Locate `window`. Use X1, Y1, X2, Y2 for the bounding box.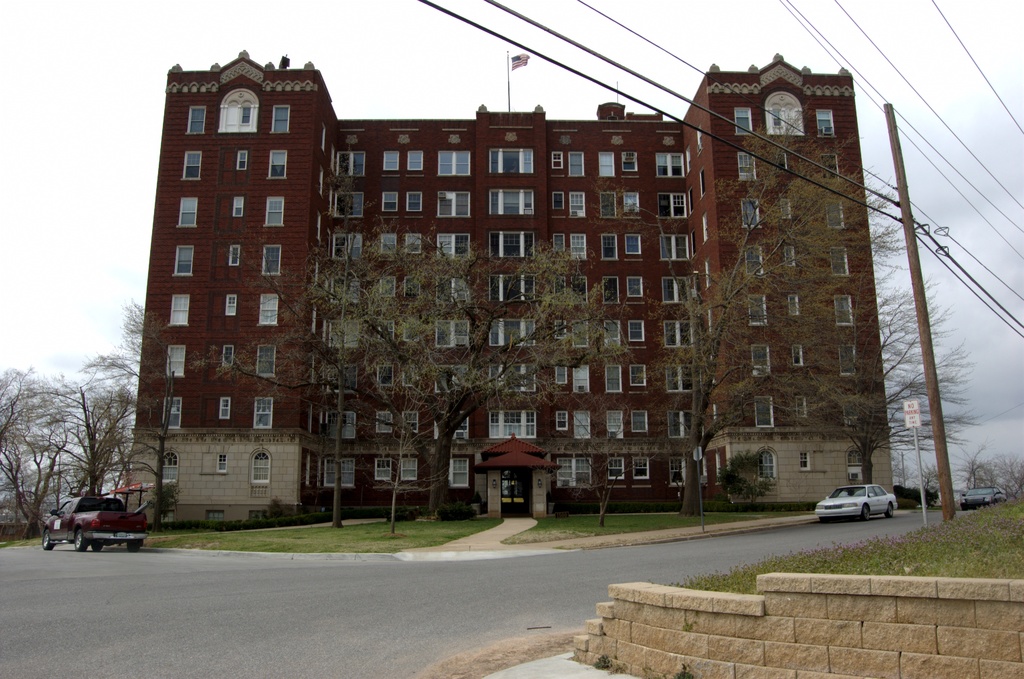
184, 151, 200, 183.
